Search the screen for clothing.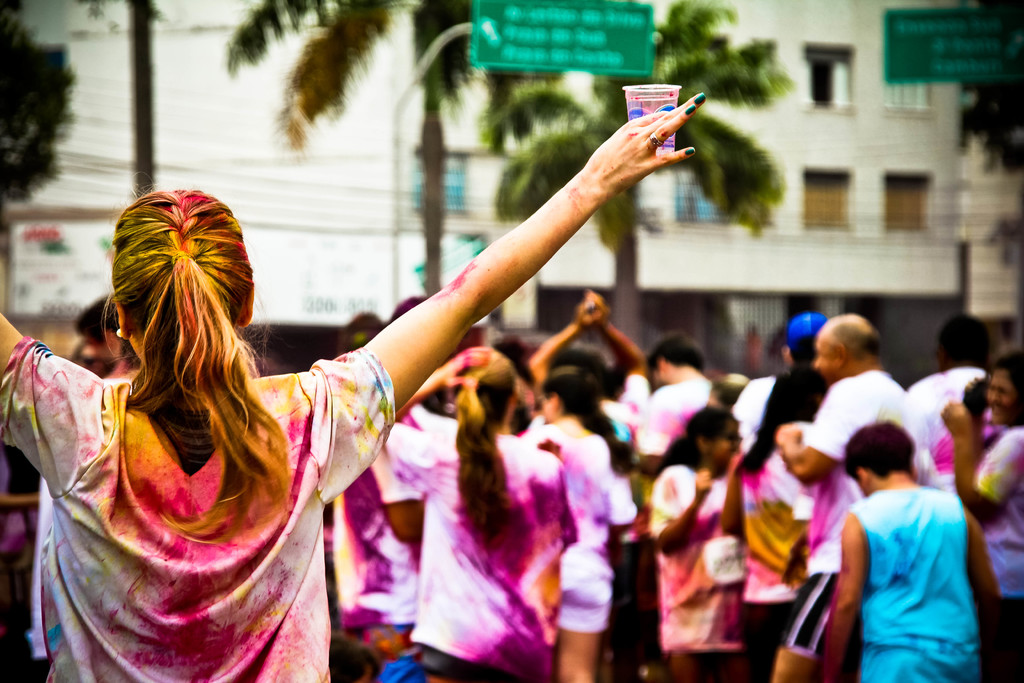
Found at box(376, 413, 600, 675).
